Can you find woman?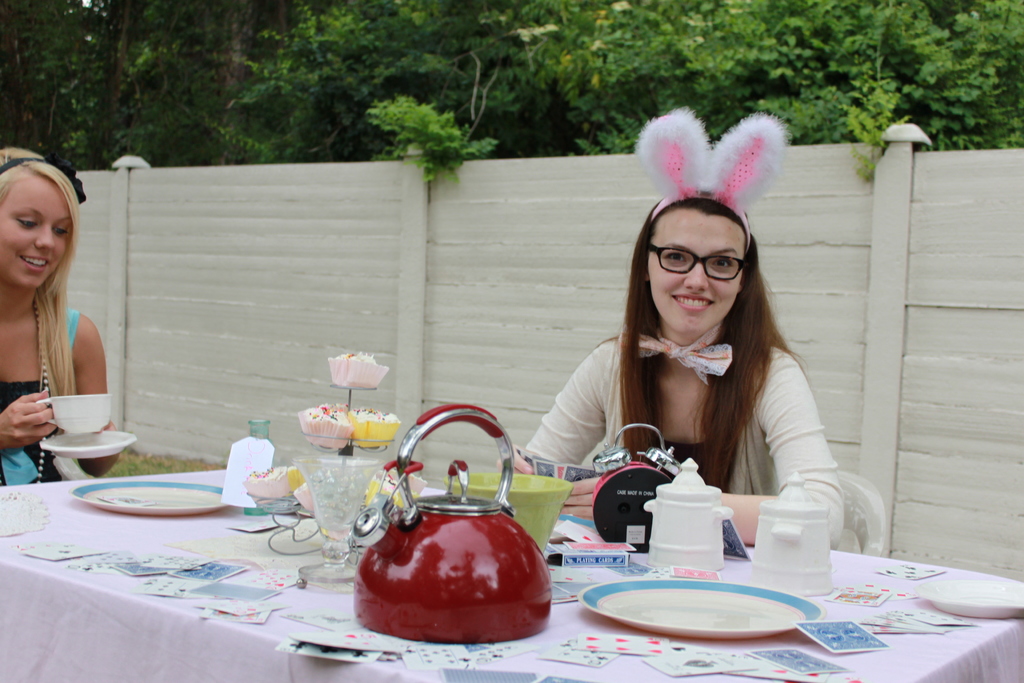
Yes, bounding box: detection(518, 180, 867, 548).
